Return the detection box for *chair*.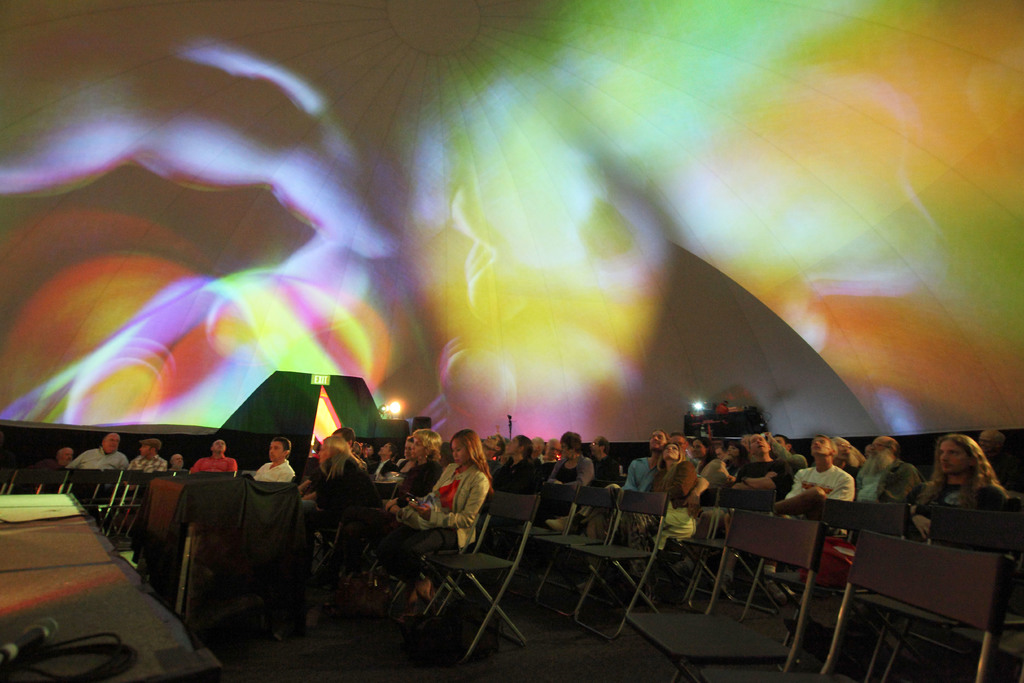
193, 467, 236, 482.
